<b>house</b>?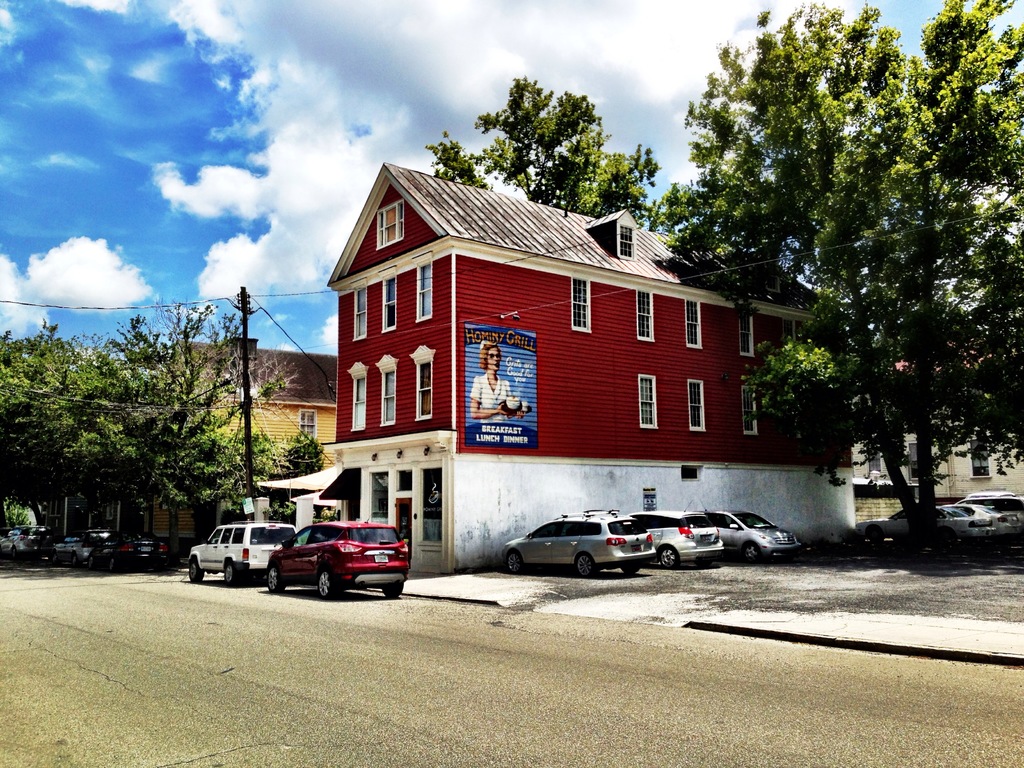
307/152/865/548
